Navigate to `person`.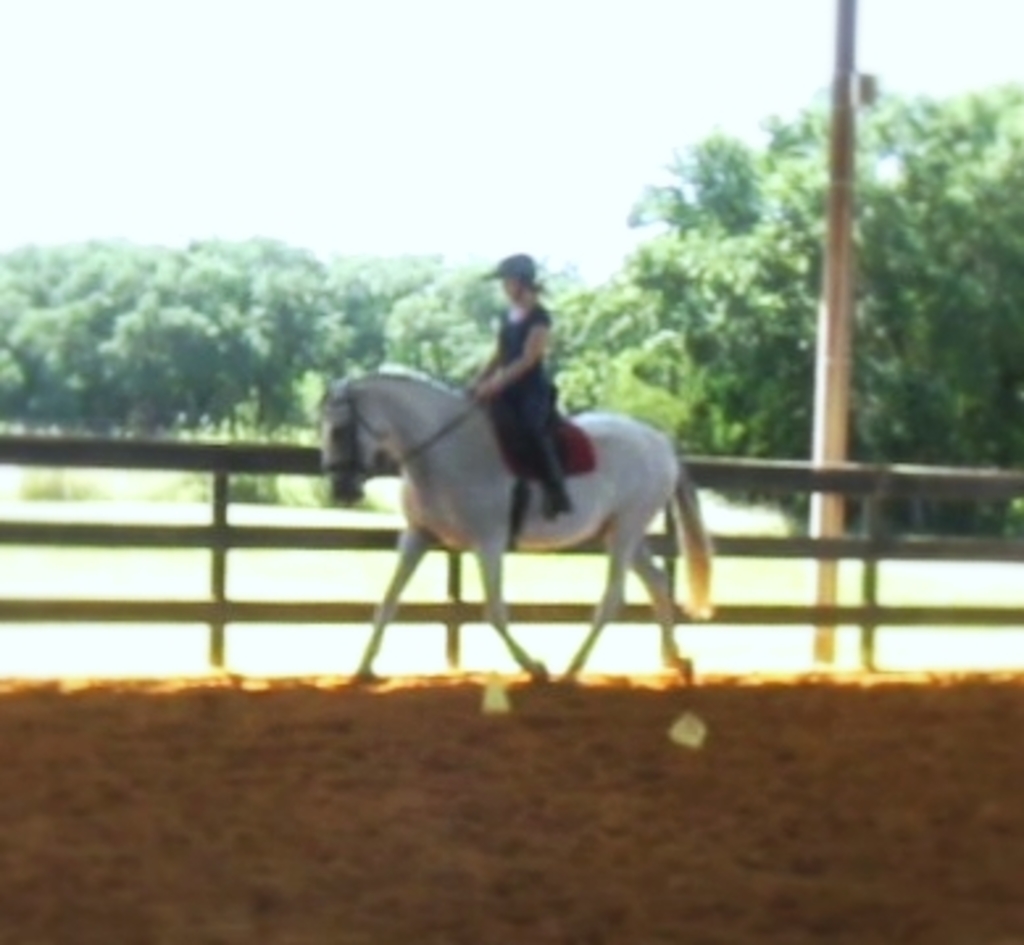
Navigation target: [458,232,598,476].
